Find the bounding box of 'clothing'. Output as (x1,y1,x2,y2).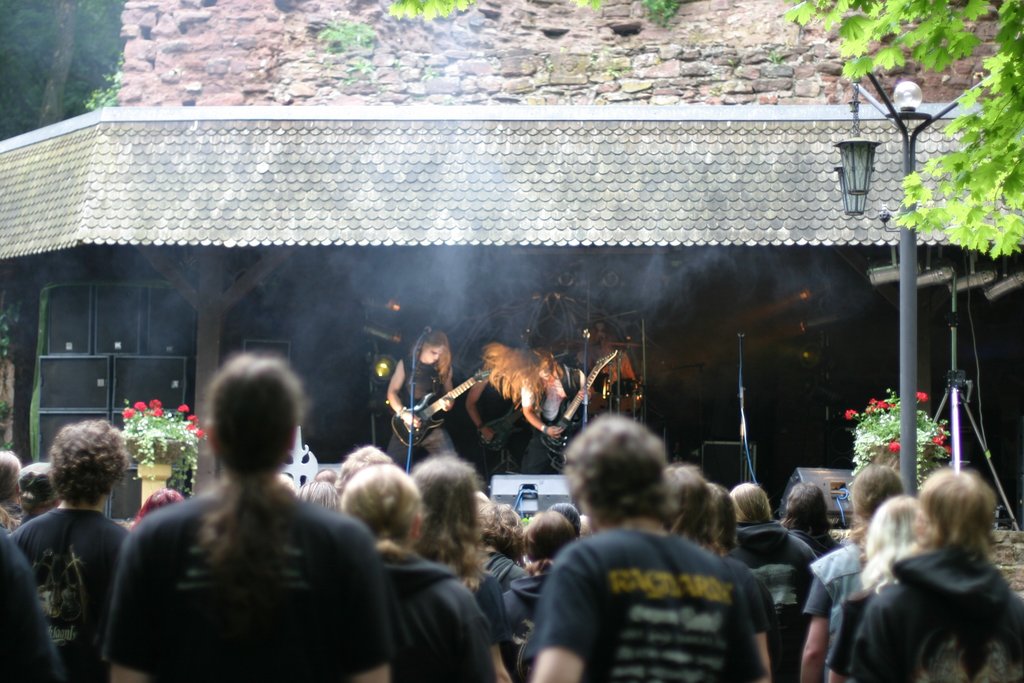
(728,514,819,682).
